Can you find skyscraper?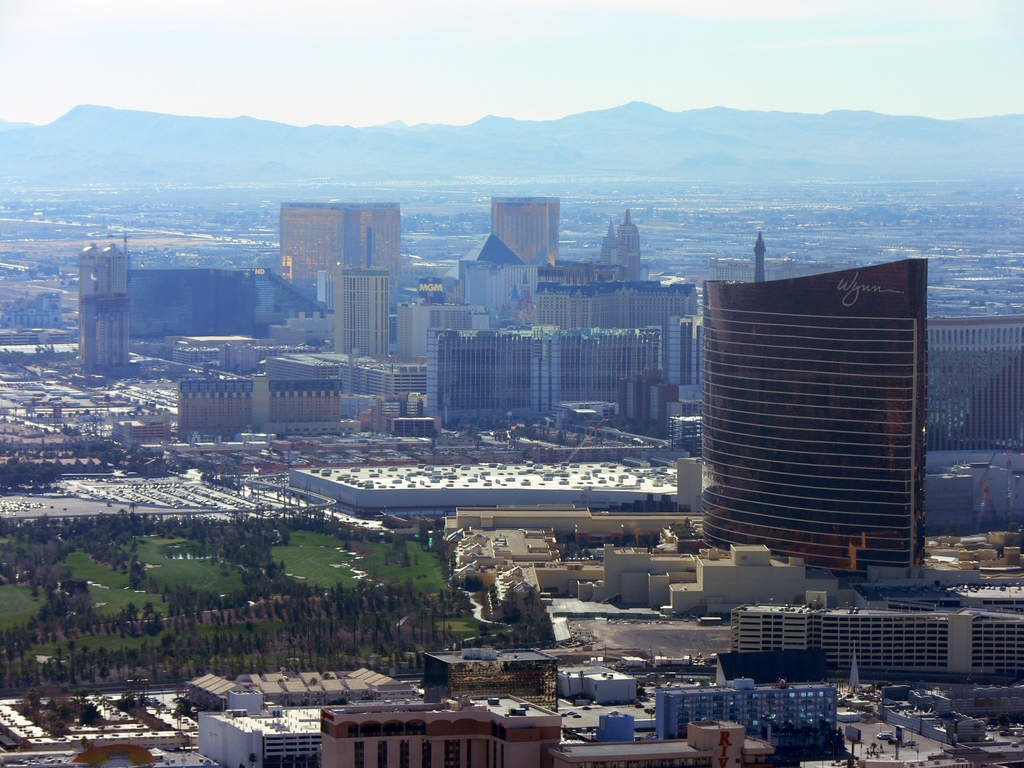
Yes, bounding box: 279, 200, 364, 280.
